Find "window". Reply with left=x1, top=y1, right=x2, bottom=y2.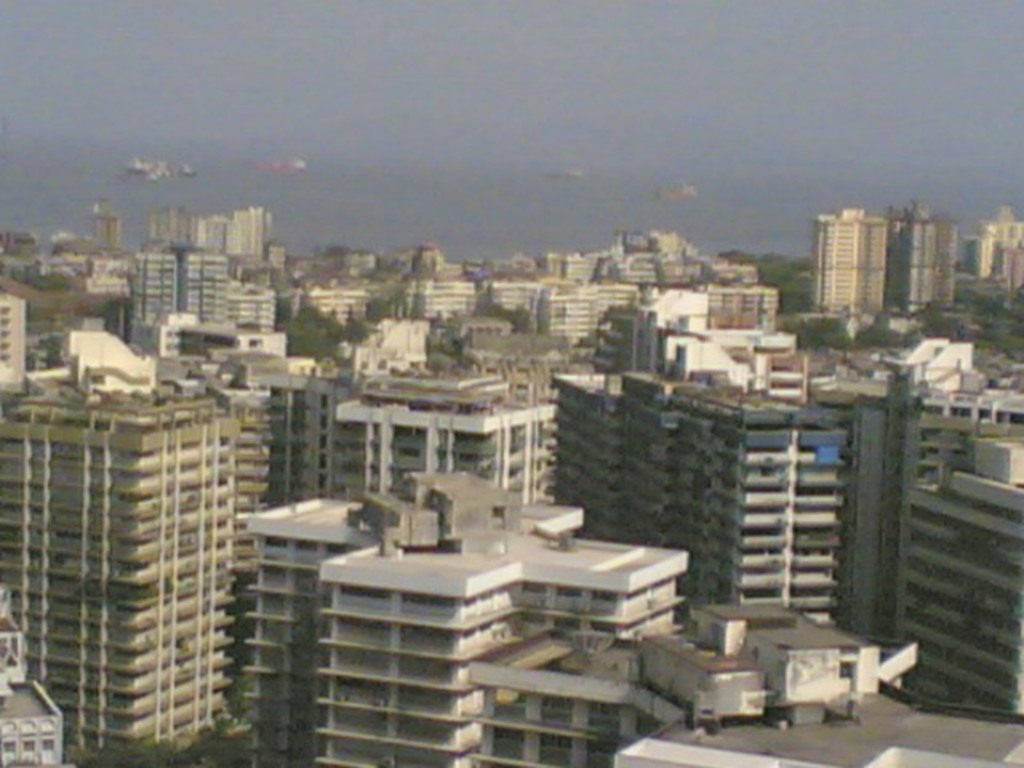
left=538, top=733, right=573, bottom=766.
